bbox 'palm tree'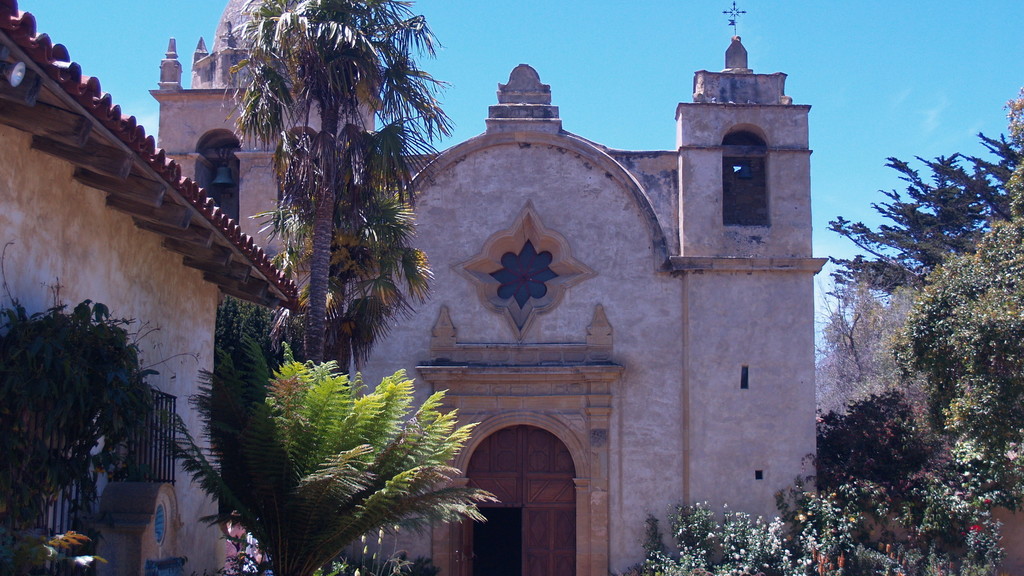
<region>193, 365, 434, 575</region>
